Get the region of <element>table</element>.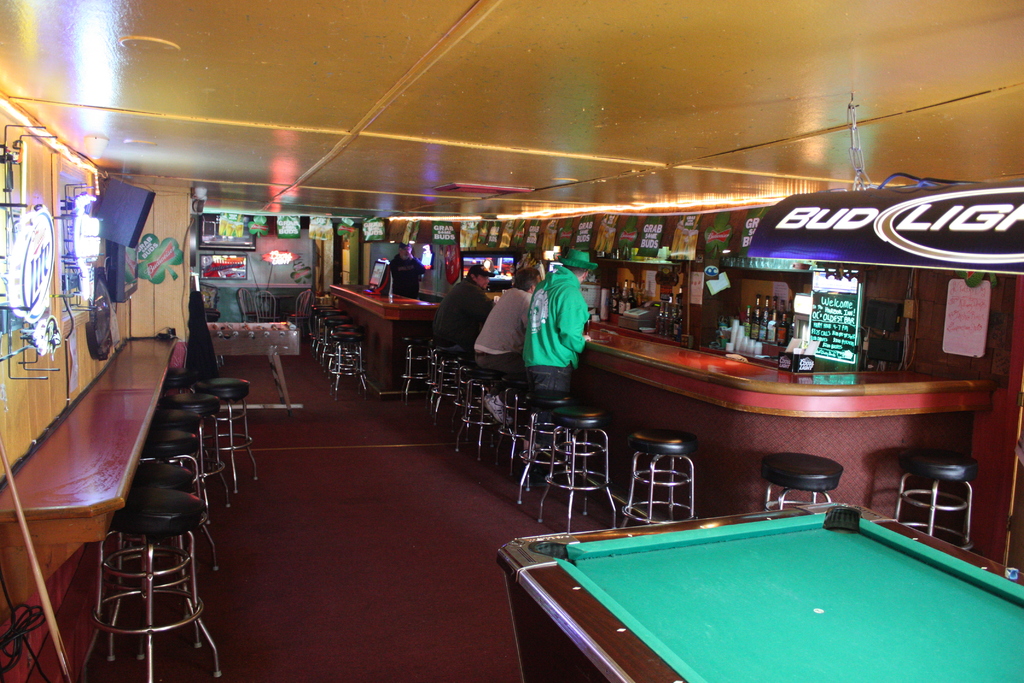
region(500, 505, 1023, 682).
